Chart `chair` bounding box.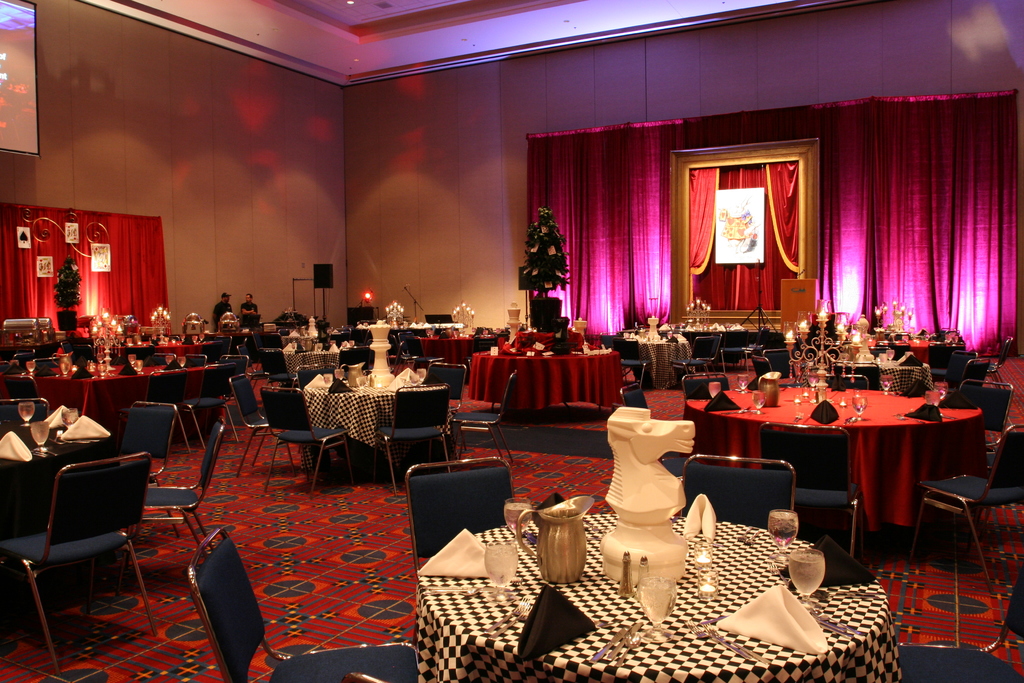
Charted: BBox(414, 359, 458, 381).
